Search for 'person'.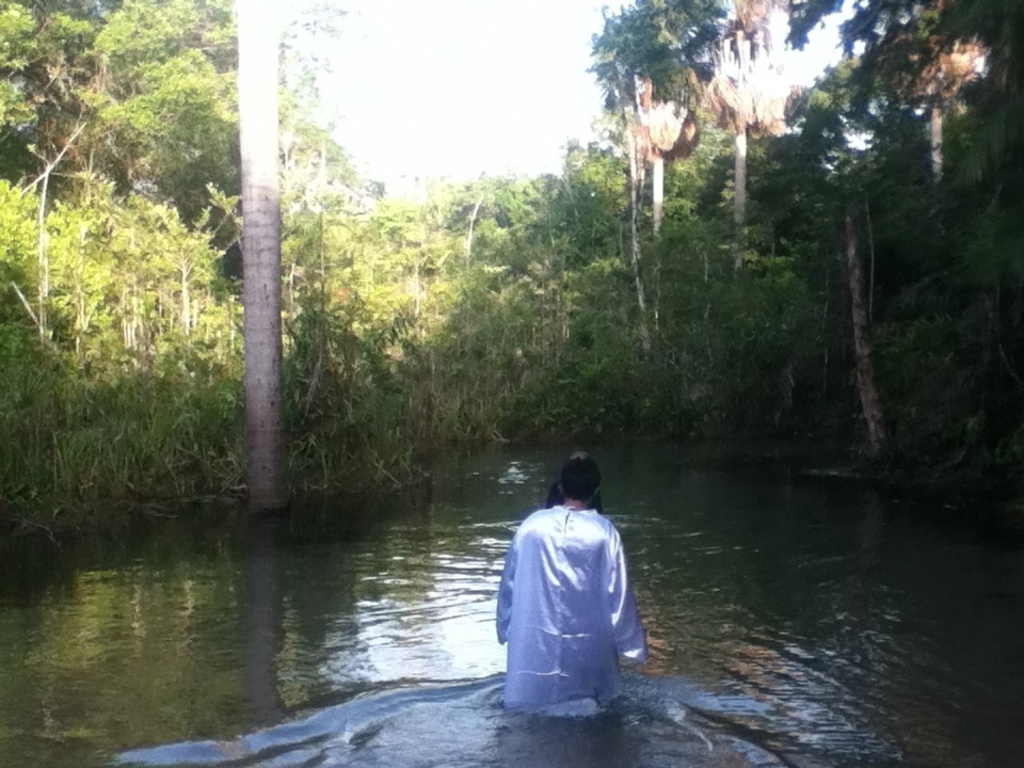
Found at (496,439,641,725).
